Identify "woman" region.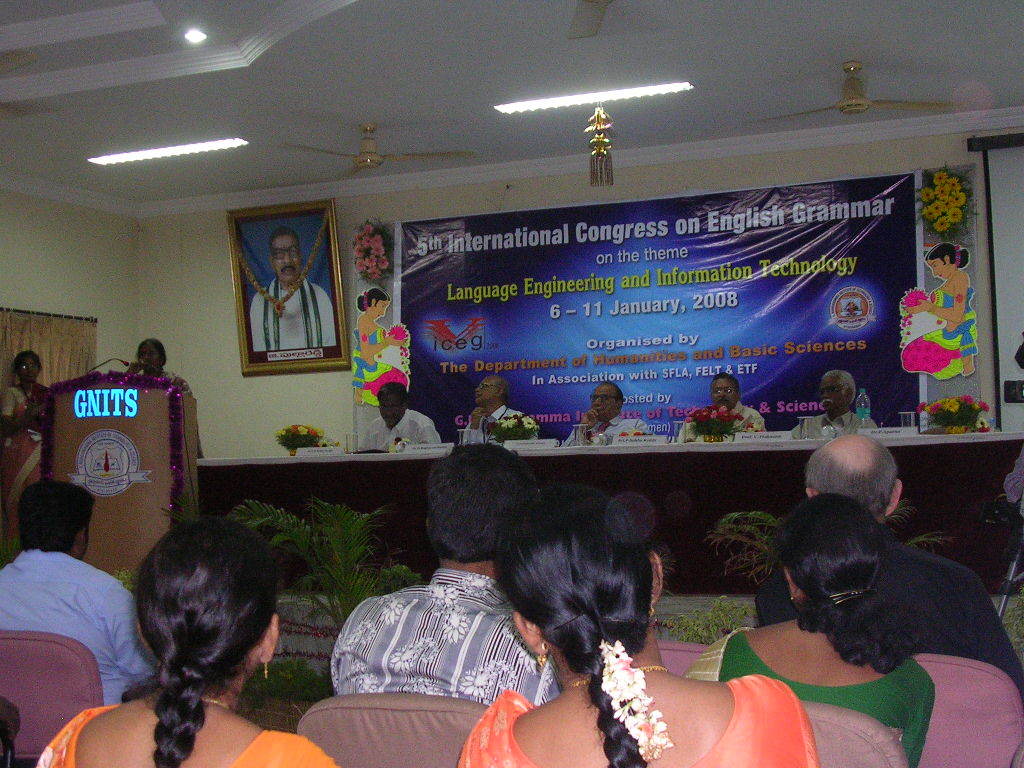
Region: detection(0, 351, 54, 548).
